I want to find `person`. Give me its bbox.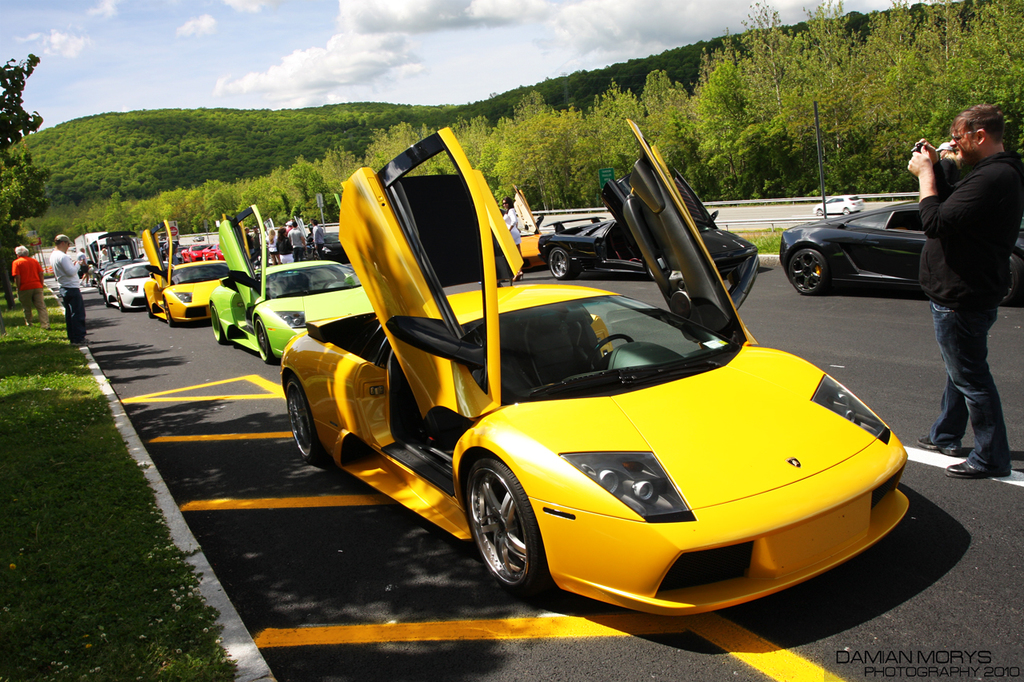
[47,232,90,354].
